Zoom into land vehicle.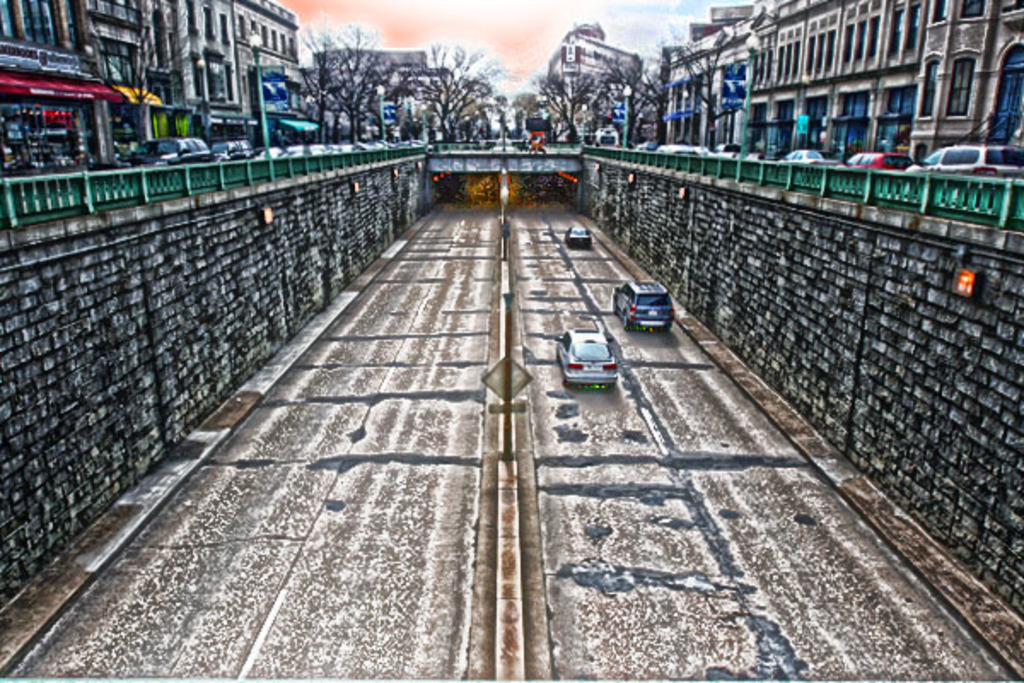
Zoom target: <region>561, 224, 594, 249</region>.
